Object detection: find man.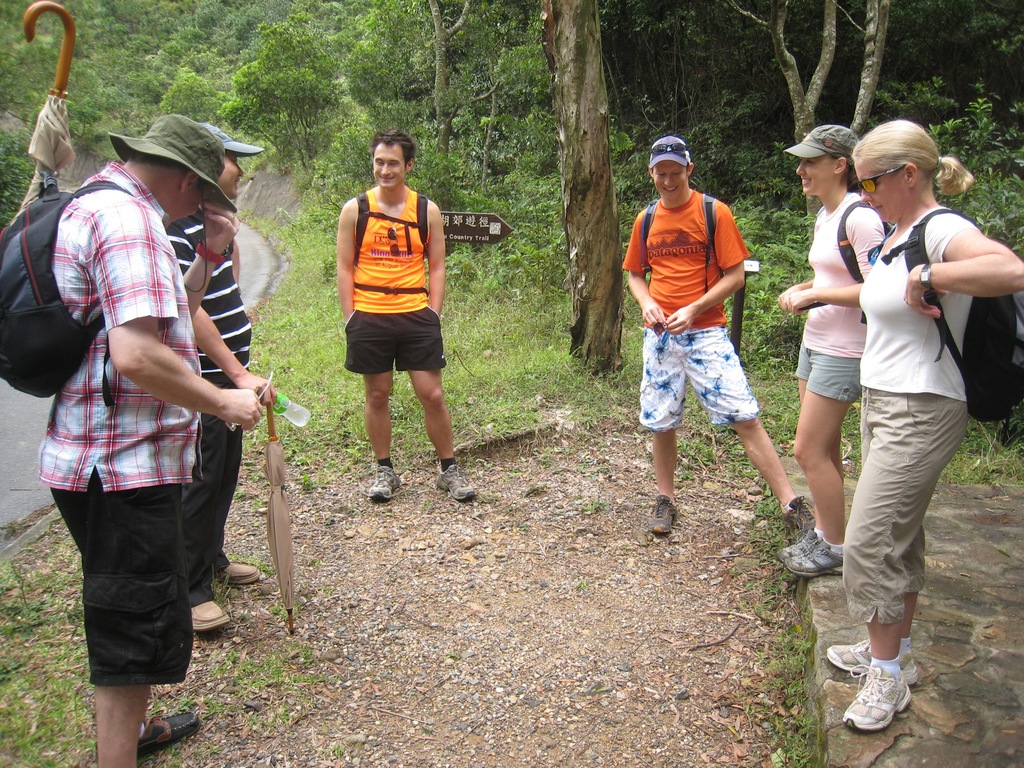
region(333, 125, 468, 509).
